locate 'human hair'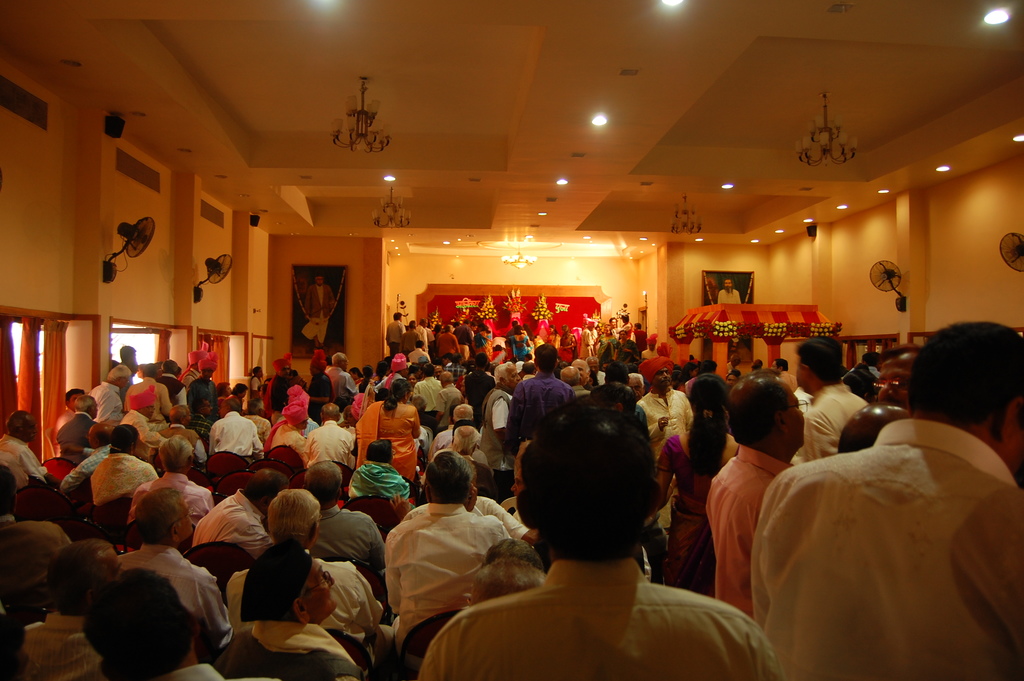
{"left": 685, "top": 372, "right": 731, "bottom": 476}
